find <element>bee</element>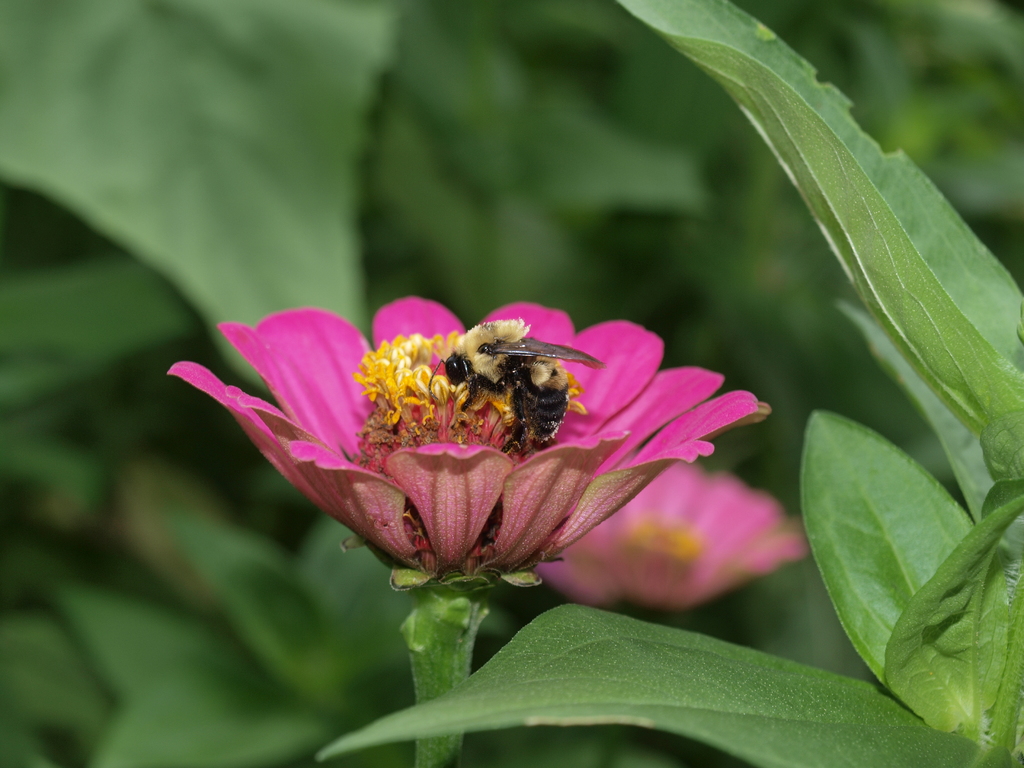
pyautogui.locateOnScreen(405, 308, 605, 470)
